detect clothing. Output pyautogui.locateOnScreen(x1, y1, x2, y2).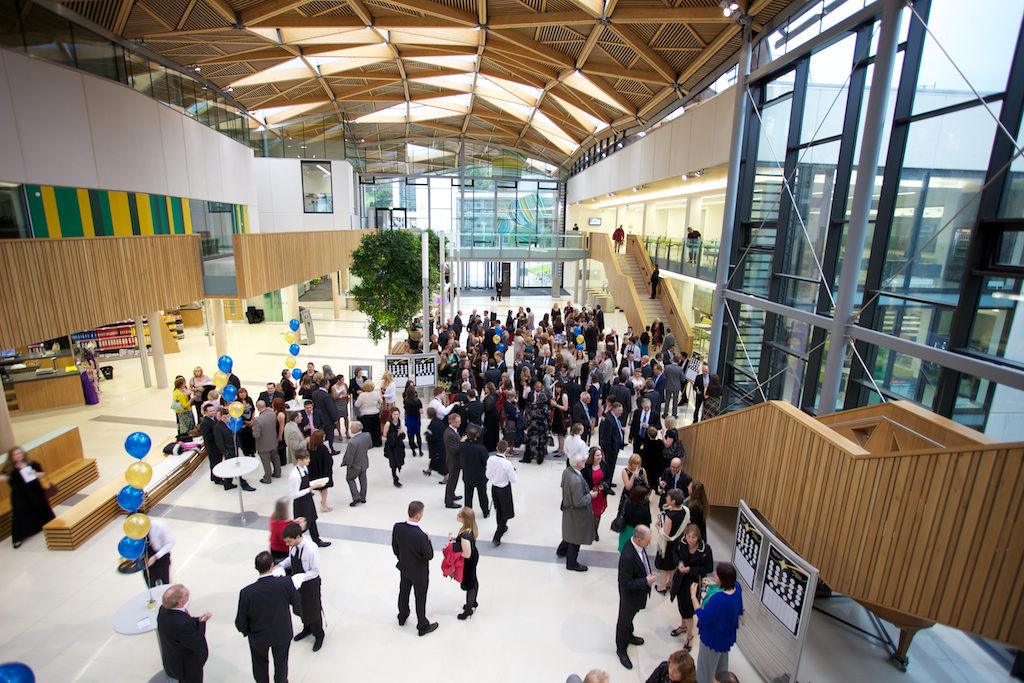
pyautogui.locateOnScreen(254, 388, 284, 404).
